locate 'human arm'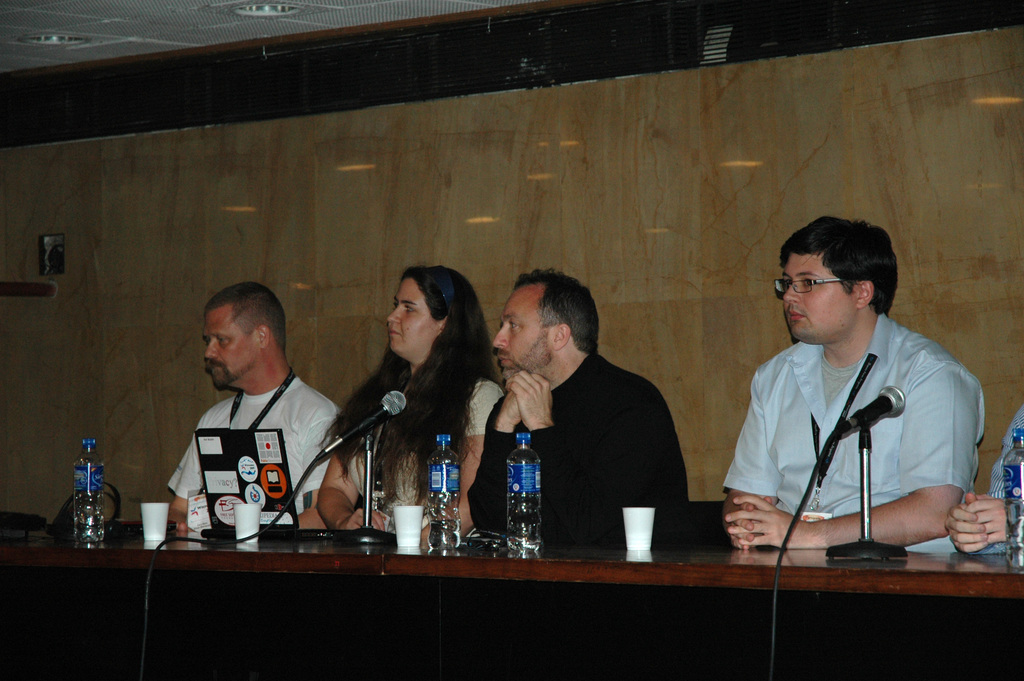
bbox(289, 416, 348, 534)
